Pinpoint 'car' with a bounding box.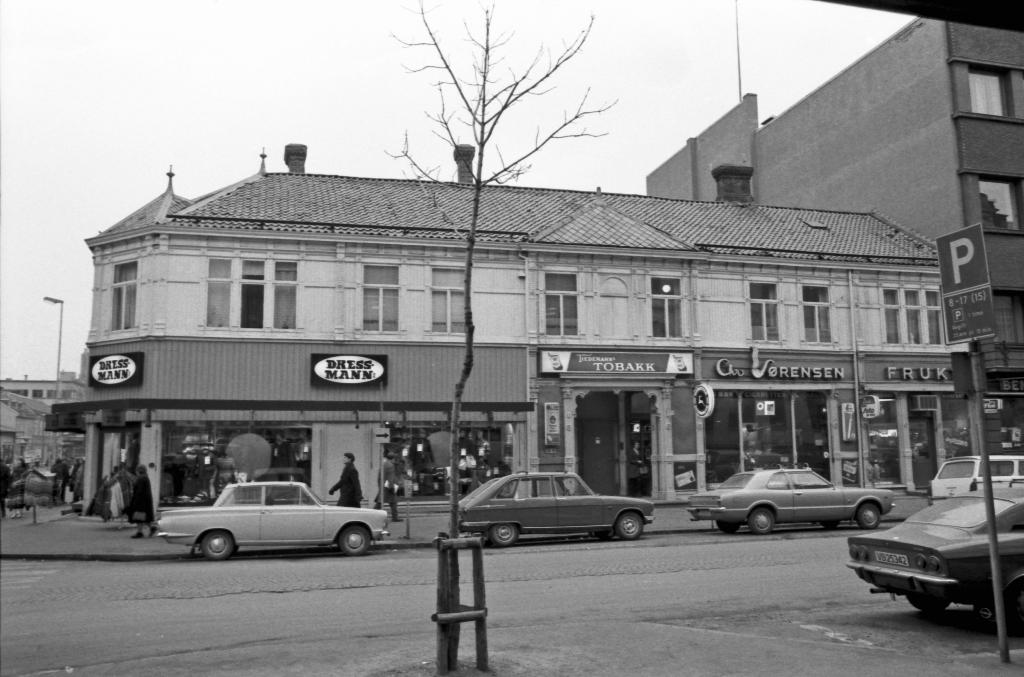
(x1=845, y1=489, x2=1023, y2=616).
